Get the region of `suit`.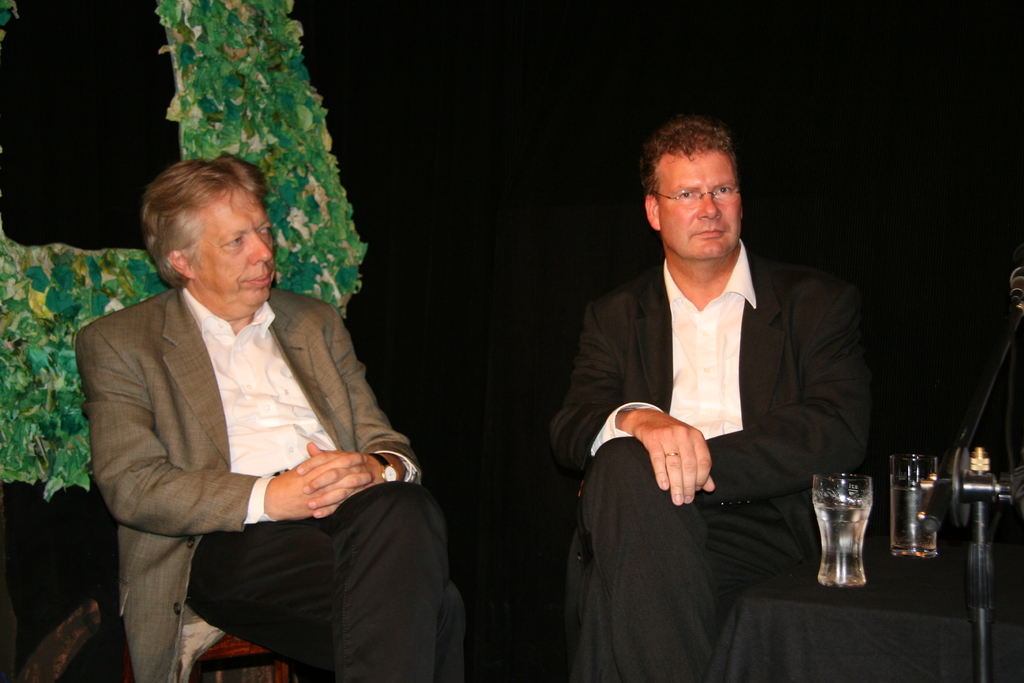
(77,176,414,682).
